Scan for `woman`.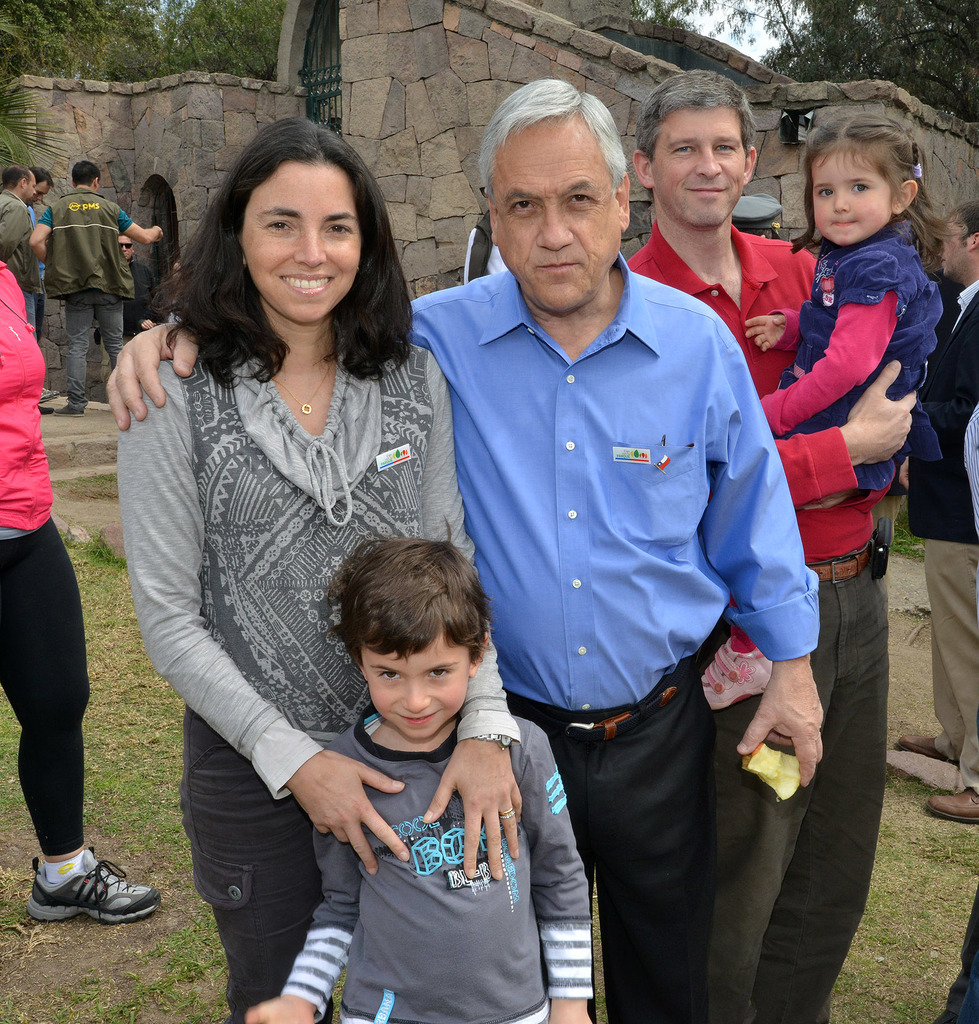
Scan result: (x1=108, y1=133, x2=463, y2=996).
